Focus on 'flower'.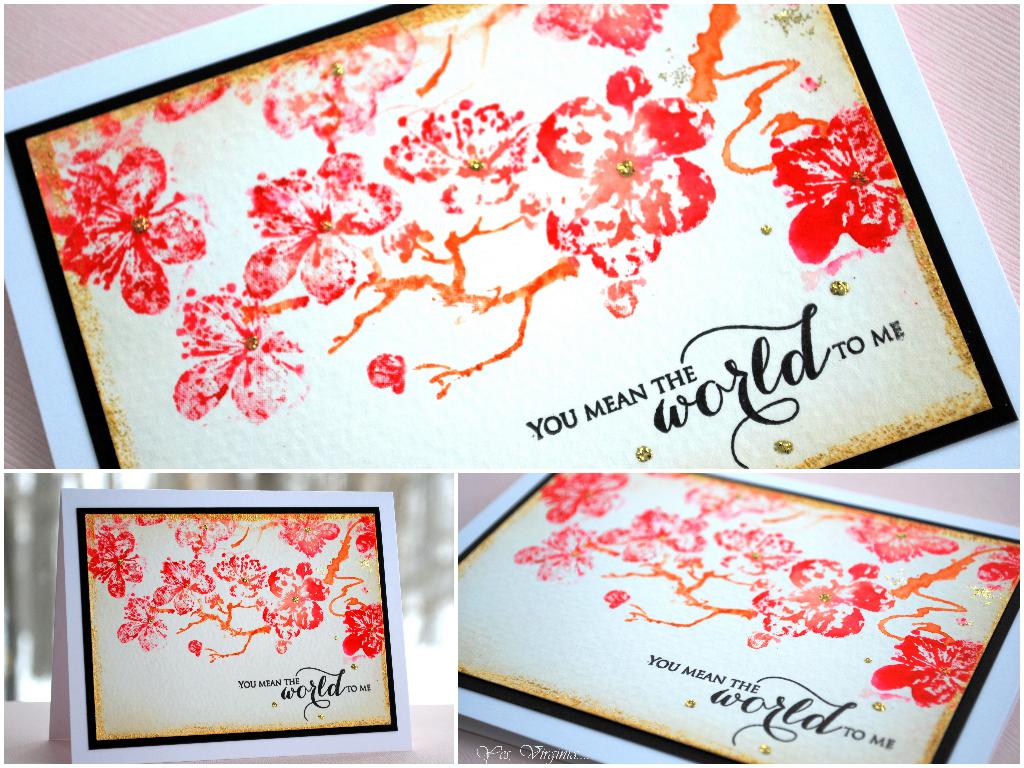
Focused at [266, 29, 422, 140].
